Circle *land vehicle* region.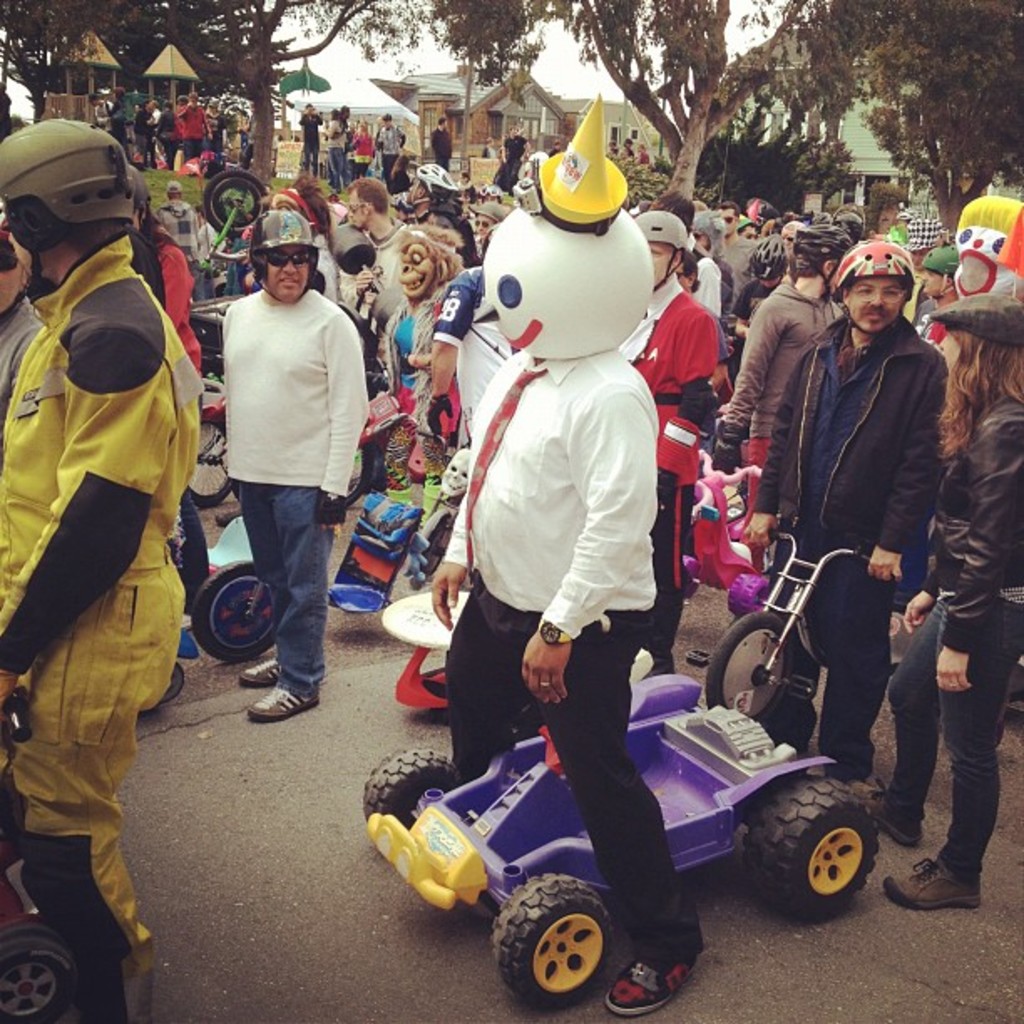
Region: <region>189, 512, 283, 666</region>.
